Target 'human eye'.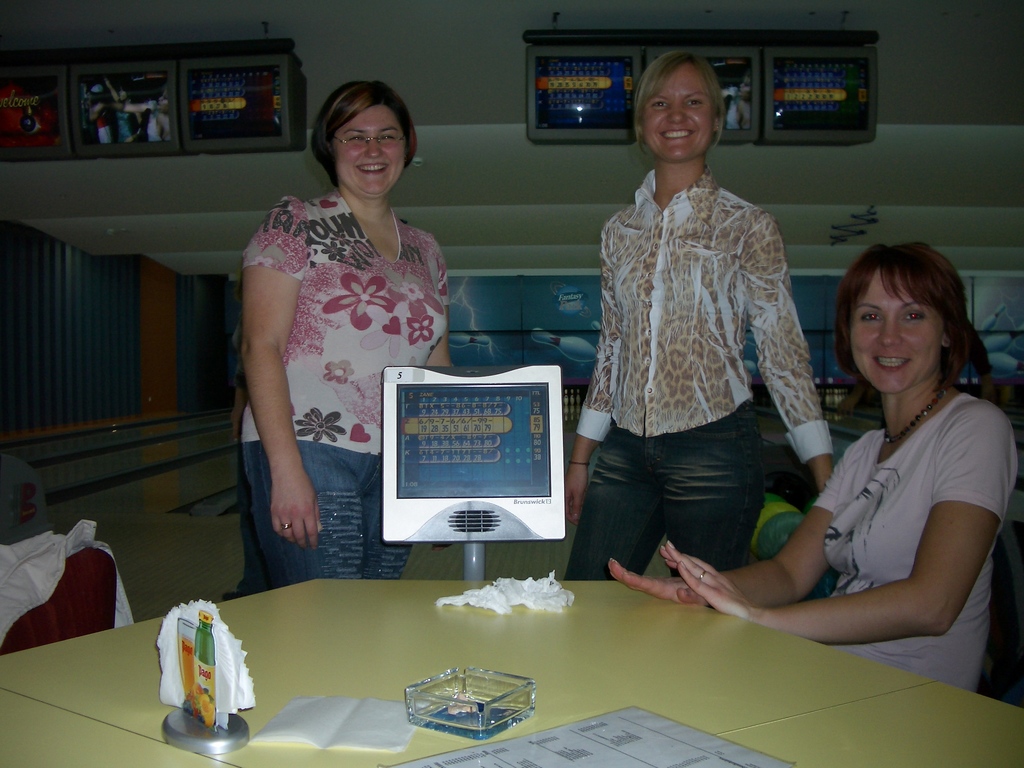
Target region: rect(380, 133, 396, 142).
